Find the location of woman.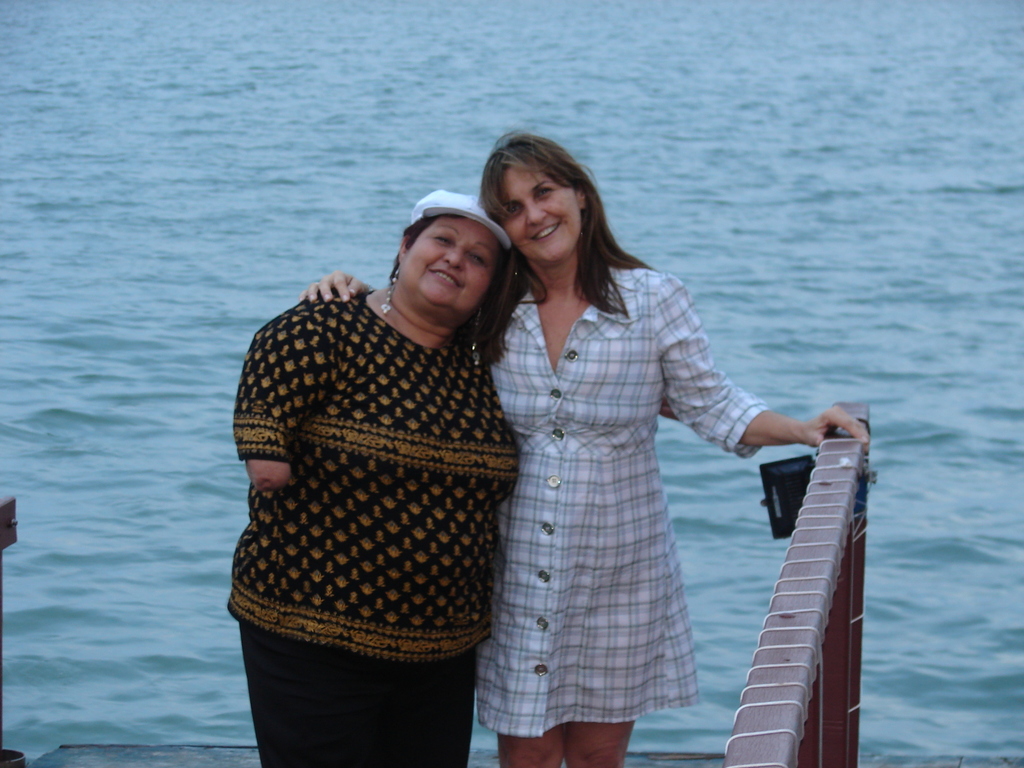
Location: (418, 124, 824, 767).
